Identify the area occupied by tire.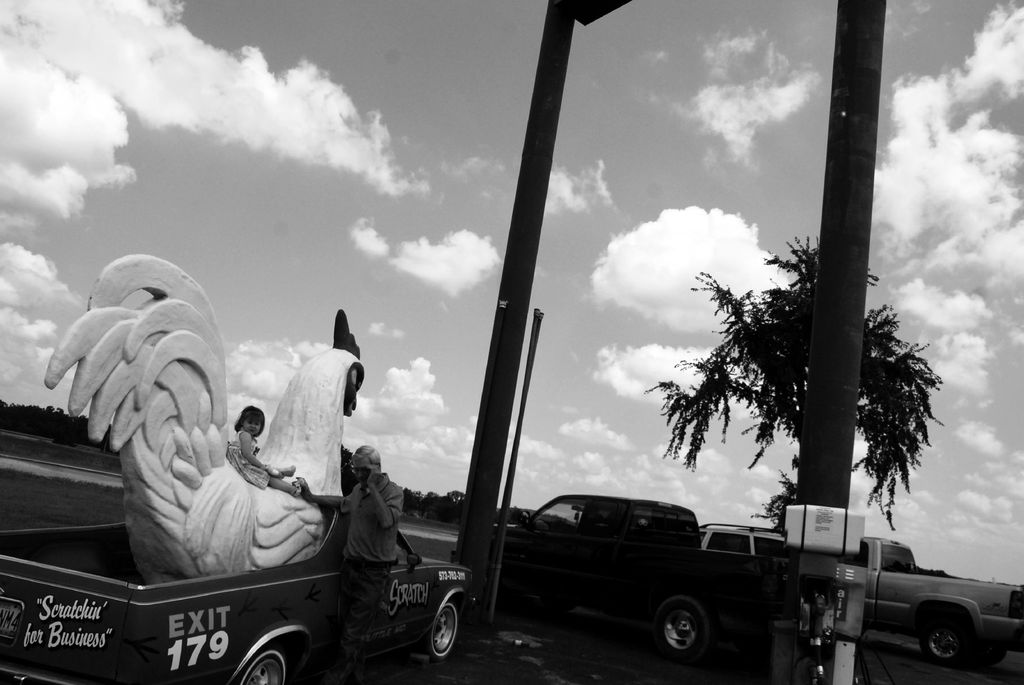
Area: 231/639/287/684.
